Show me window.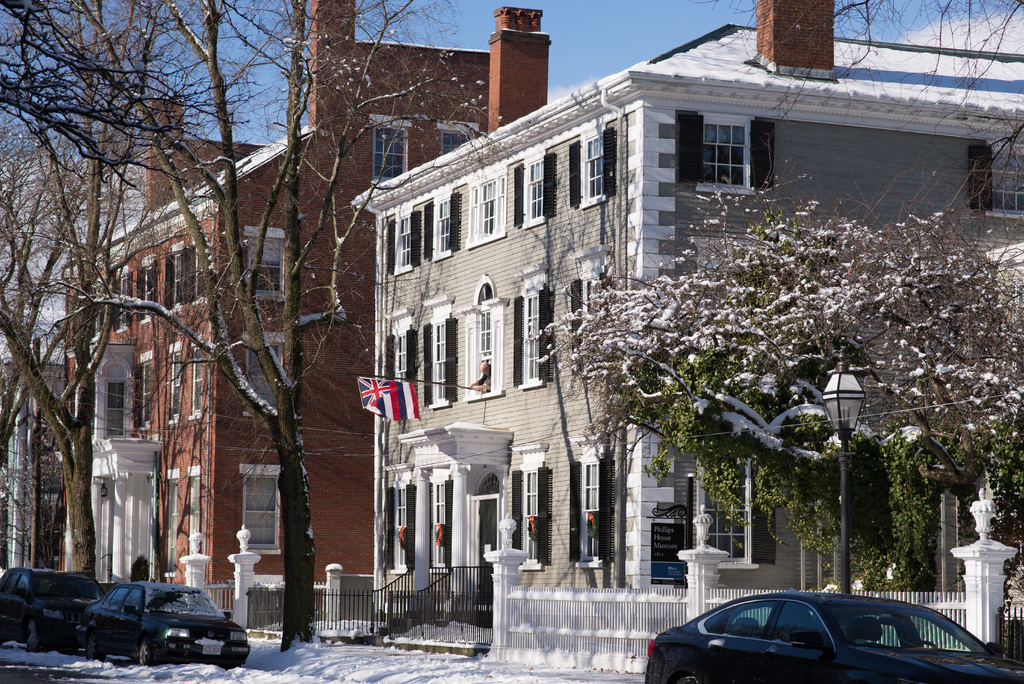
window is here: region(141, 352, 152, 430).
